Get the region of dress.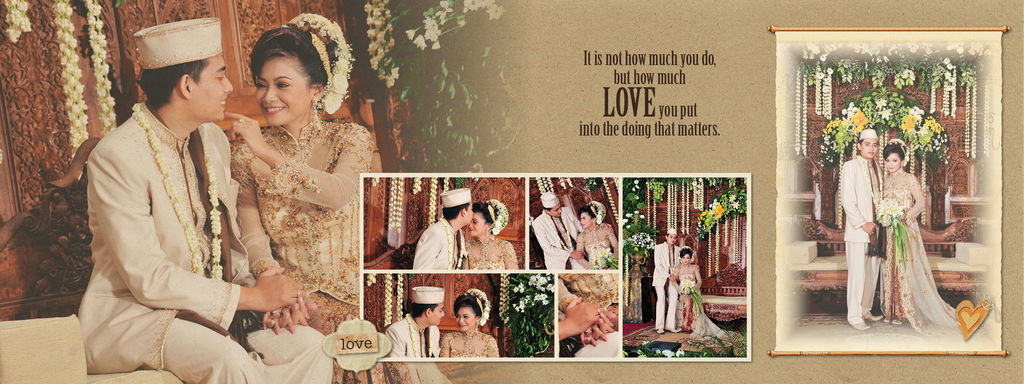
pyautogui.locateOnScreen(465, 232, 518, 269).
